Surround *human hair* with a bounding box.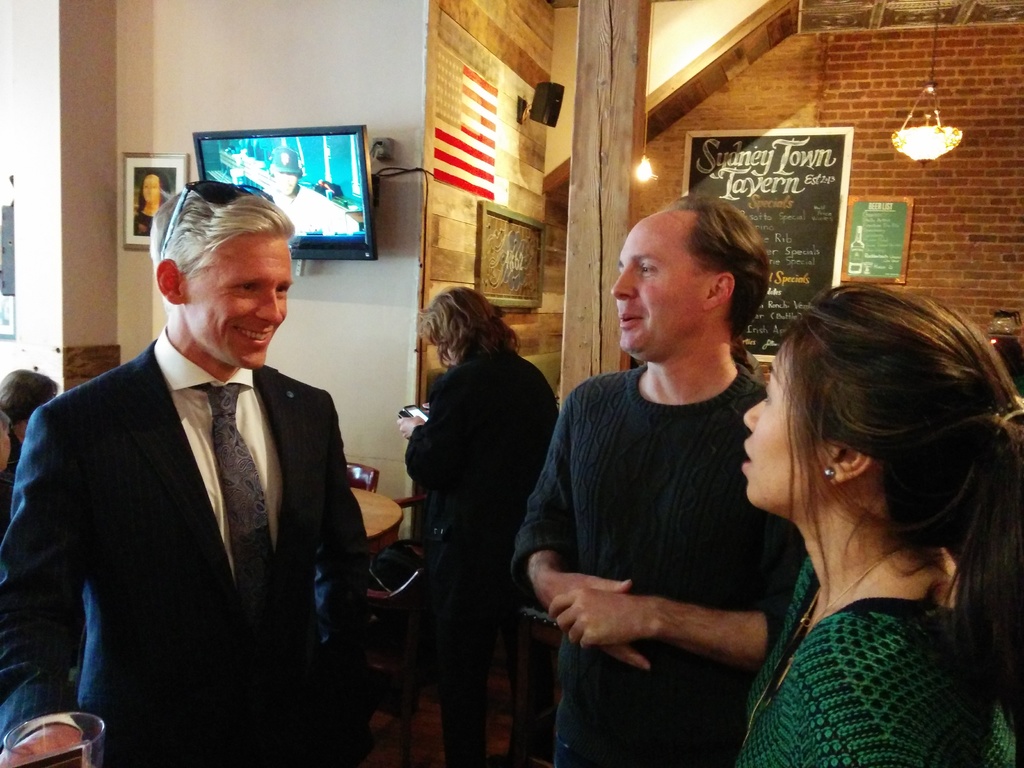
x1=1 y1=362 x2=63 y2=431.
